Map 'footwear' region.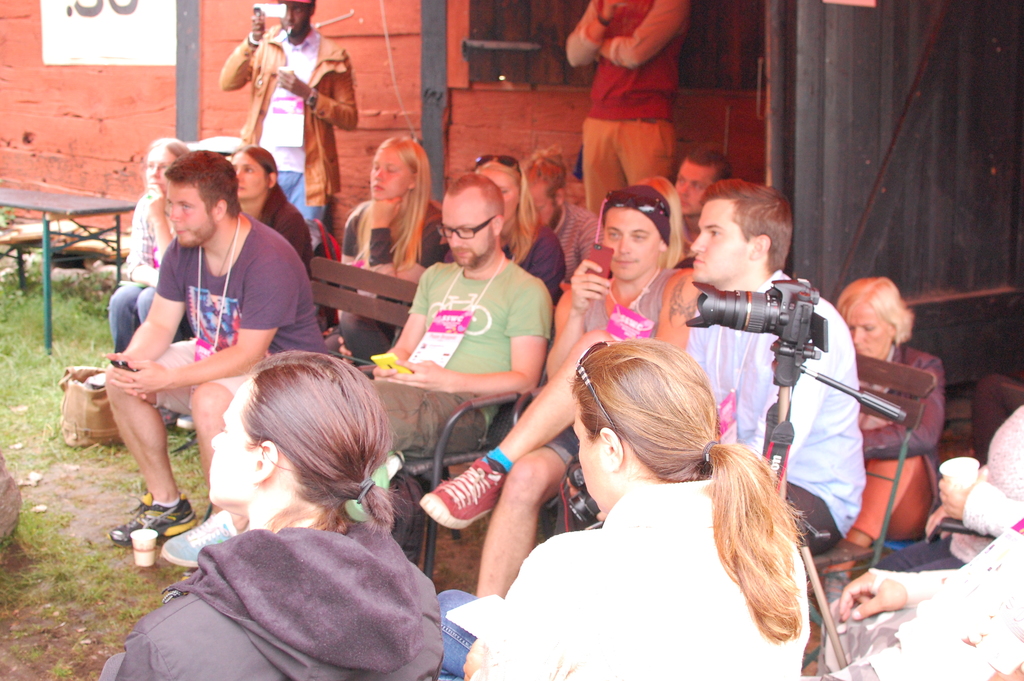
Mapped to [107,491,202,543].
